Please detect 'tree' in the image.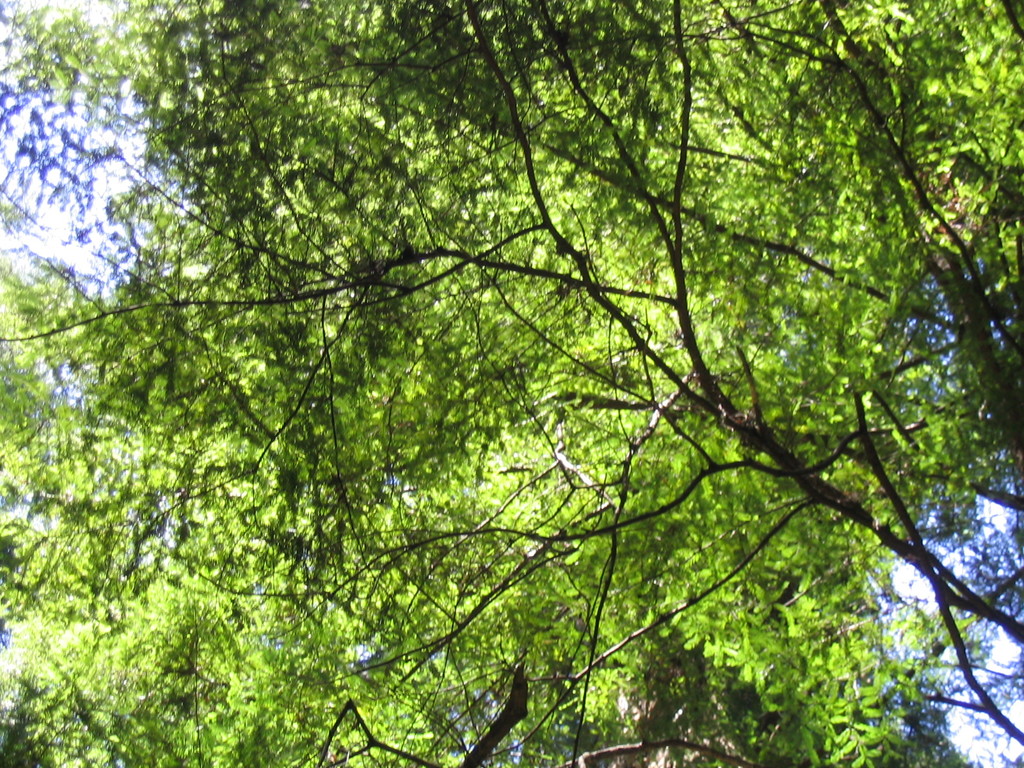
select_region(0, 0, 1022, 767).
